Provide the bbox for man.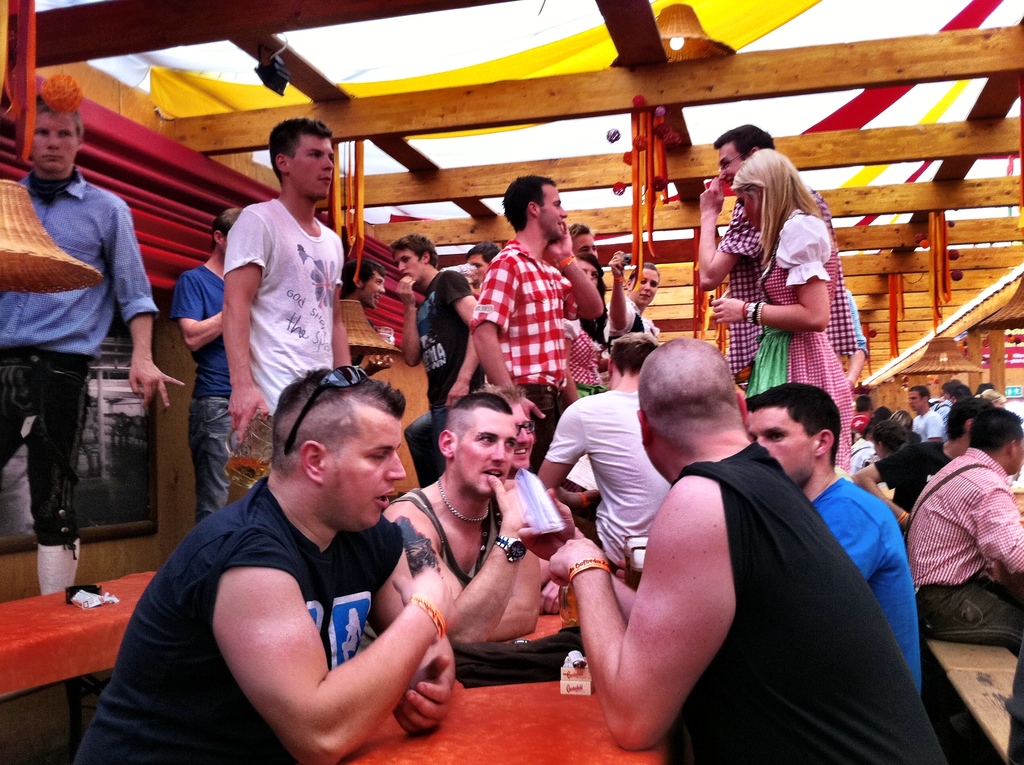
(x1=854, y1=398, x2=998, y2=532).
